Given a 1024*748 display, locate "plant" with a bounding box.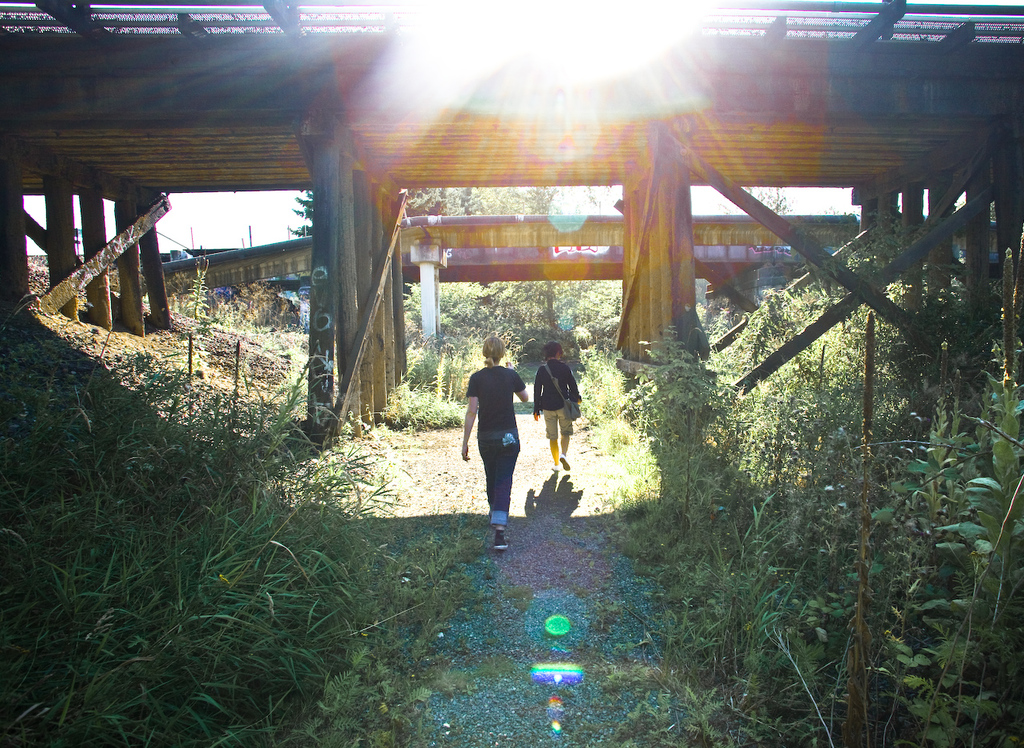
Located: detection(394, 347, 468, 414).
